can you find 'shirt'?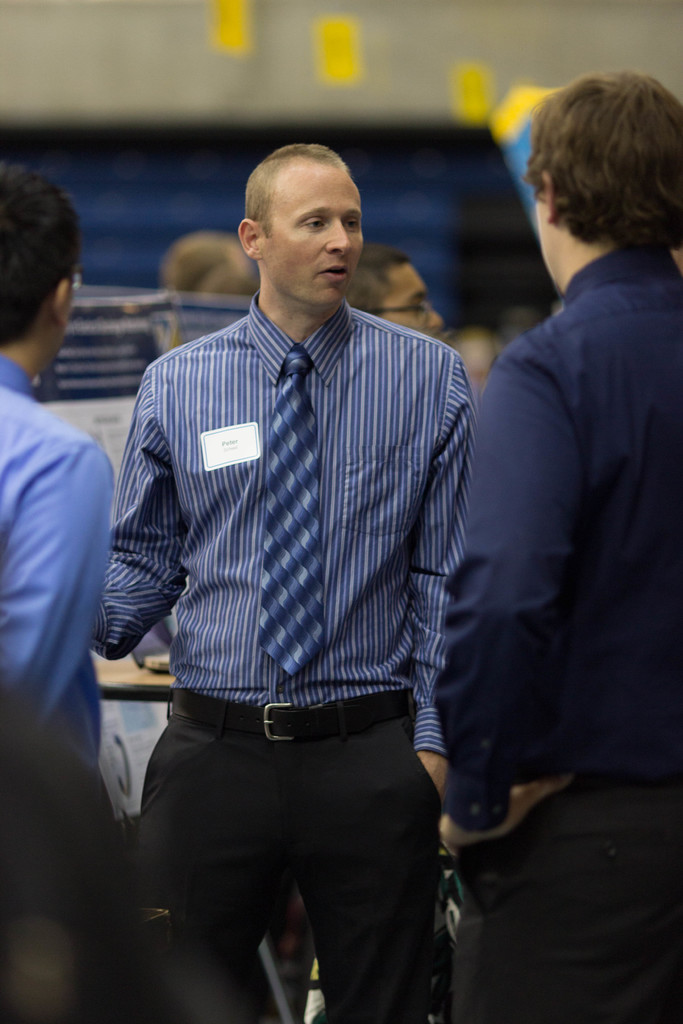
Yes, bounding box: (451, 244, 682, 842).
